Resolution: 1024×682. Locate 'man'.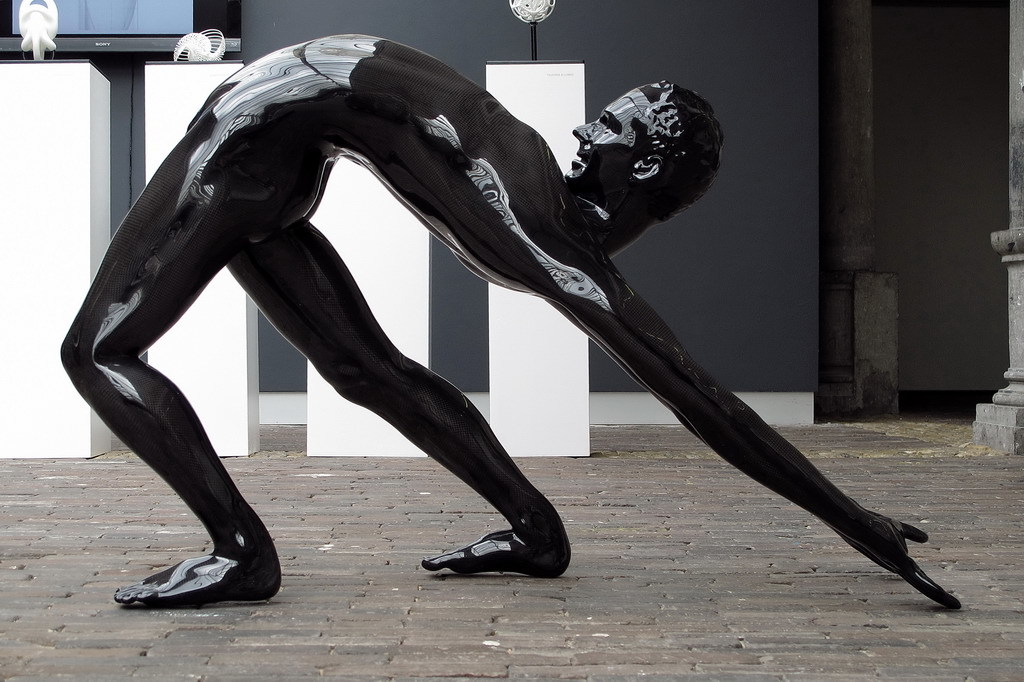
(53, 34, 970, 618).
